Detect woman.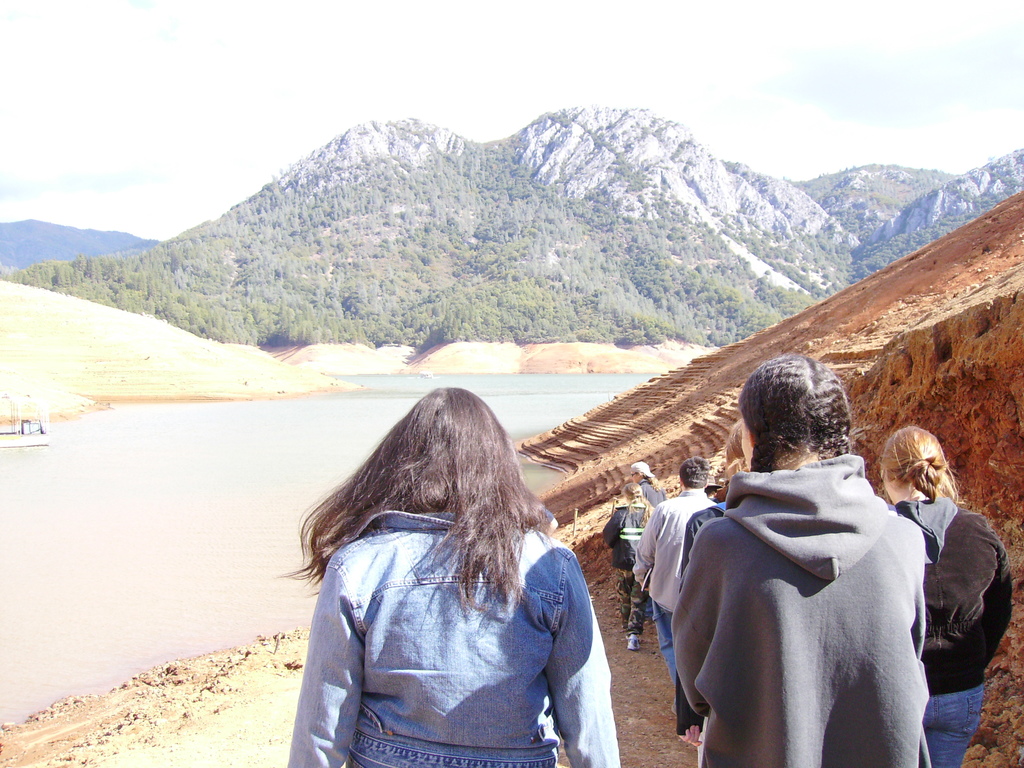
Detected at box(283, 340, 610, 767).
